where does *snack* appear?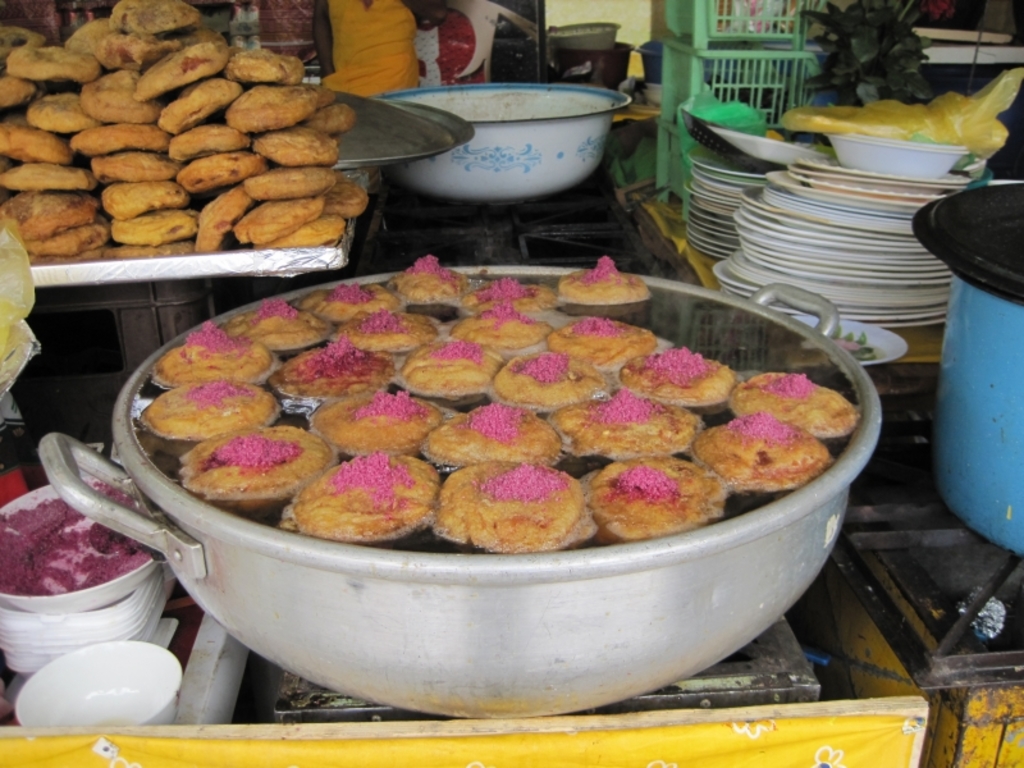
Appears at locate(221, 300, 337, 360).
